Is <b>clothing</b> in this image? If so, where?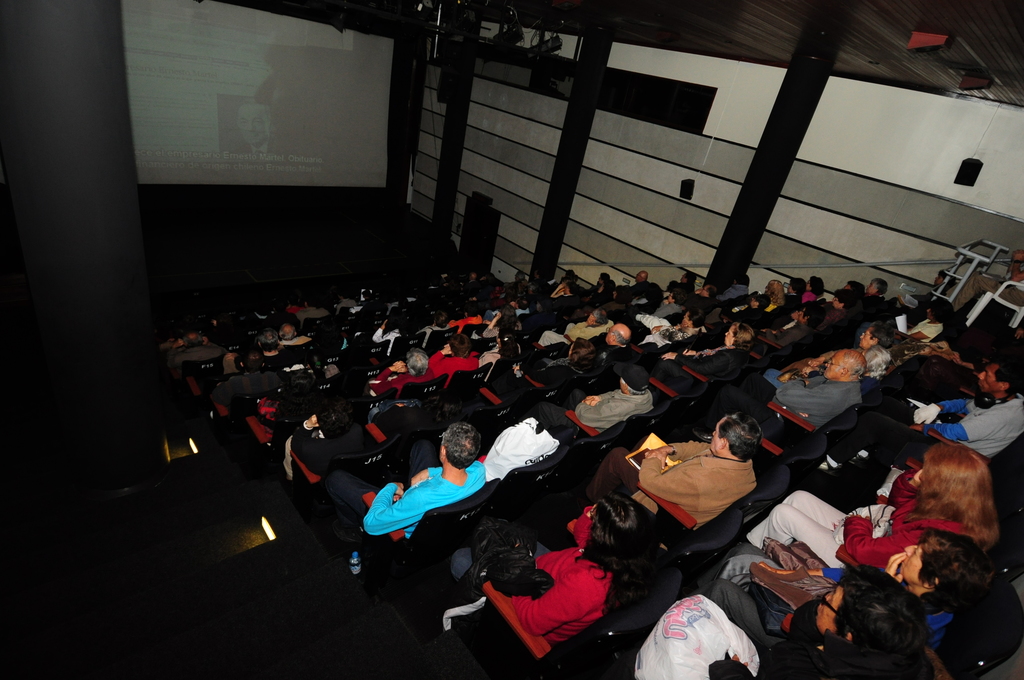
Yes, at (left=478, top=352, right=507, bottom=380).
